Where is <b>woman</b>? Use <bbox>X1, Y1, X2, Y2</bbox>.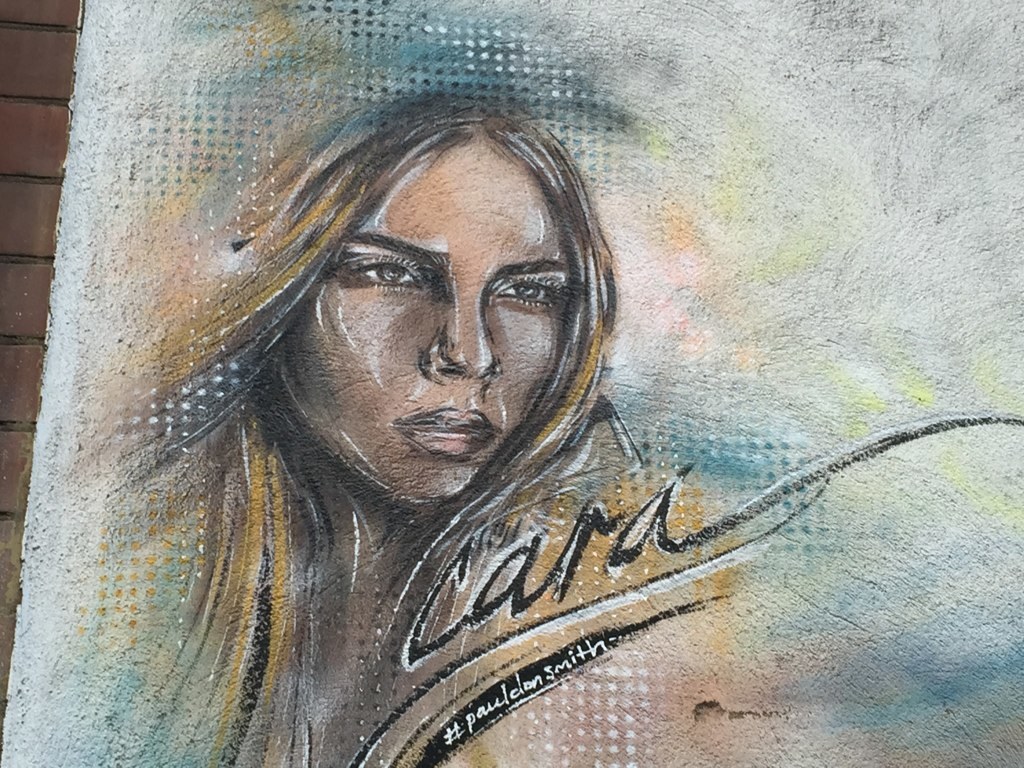
<bbox>95, 76, 762, 767</bbox>.
